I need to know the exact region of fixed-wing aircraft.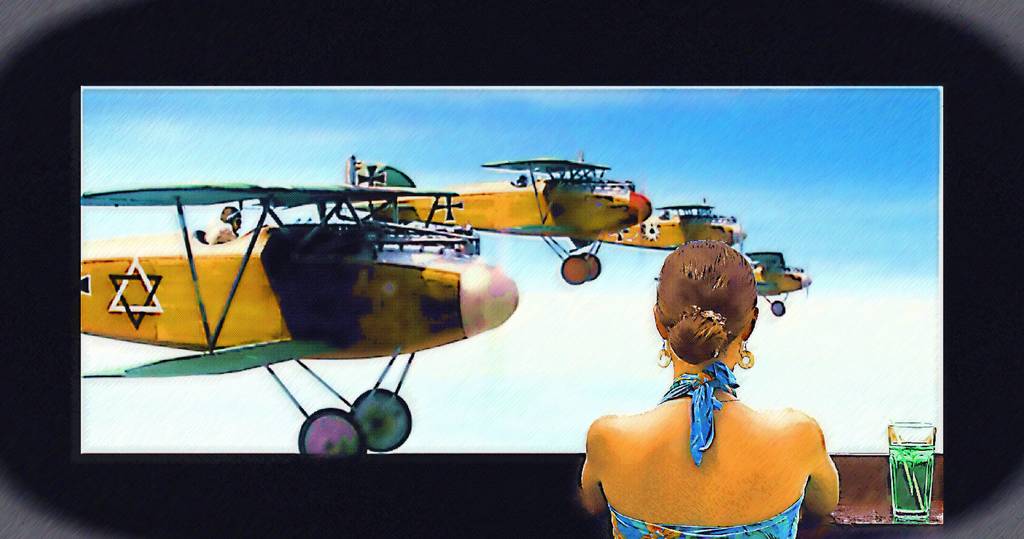
Region: locate(600, 207, 747, 253).
